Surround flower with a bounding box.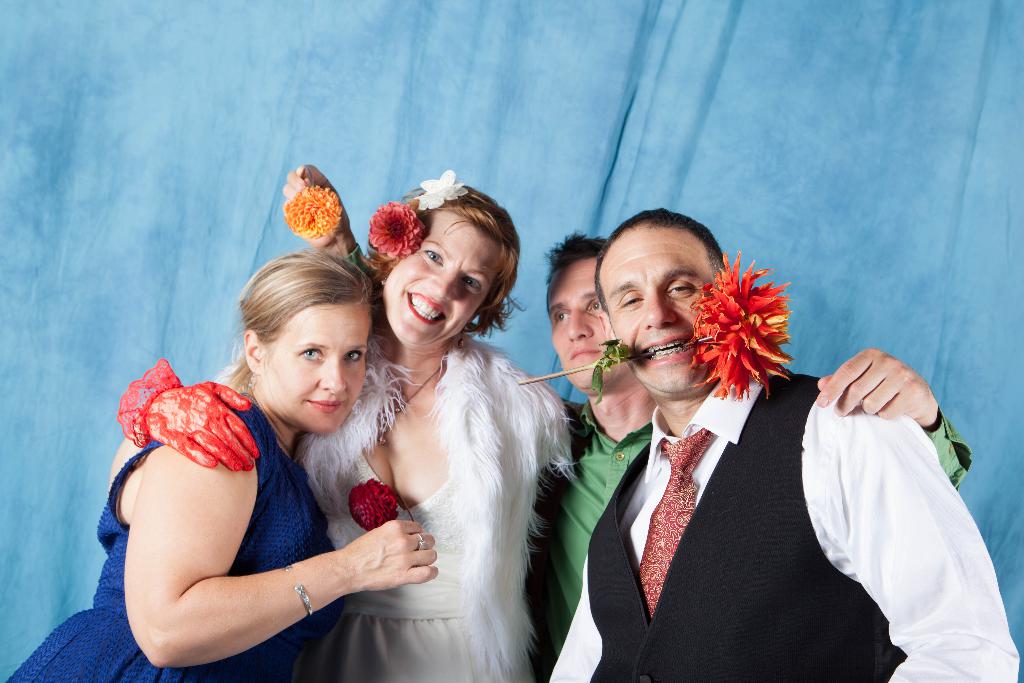
(414, 170, 468, 211).
